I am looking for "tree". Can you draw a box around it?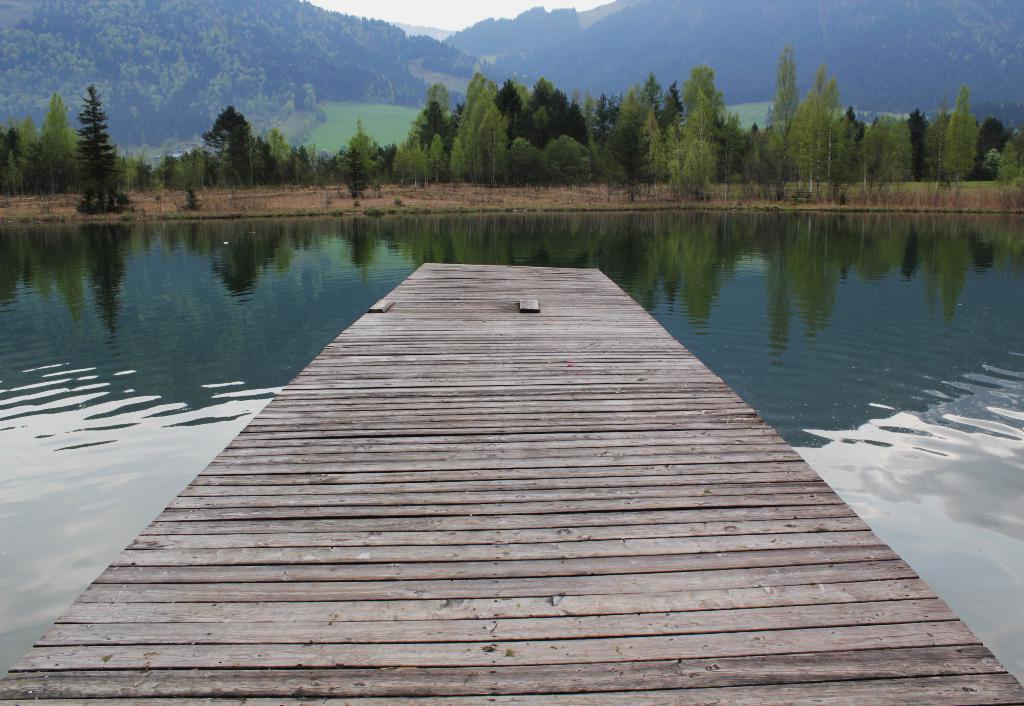
Sure, the bounding box is {"left": 72, "top": 84, "right": 130, "bottom": 220}.
